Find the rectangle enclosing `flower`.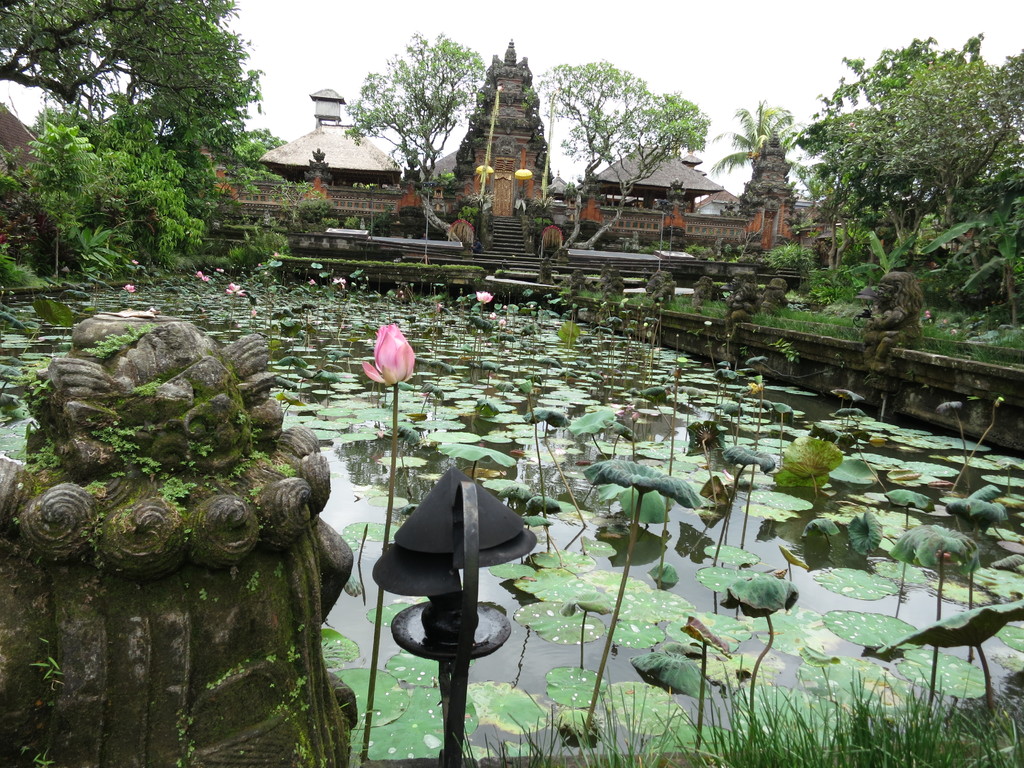
l=308, t=280, r=317, b=287.
